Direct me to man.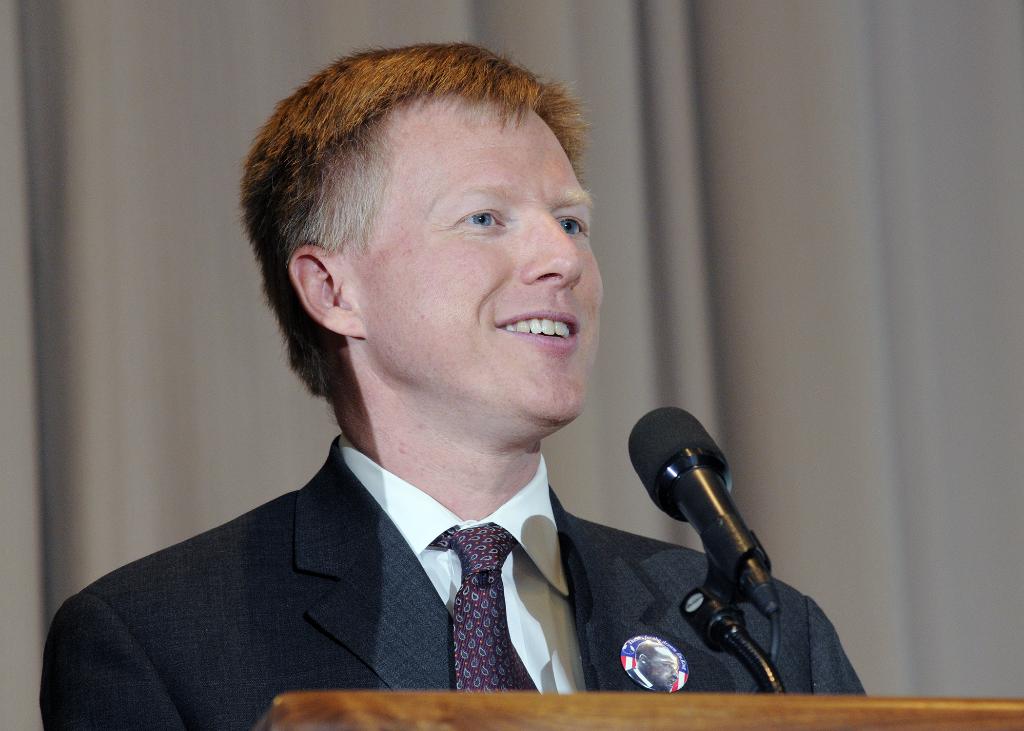
Direction: rect(38, 42, 869, 730).
